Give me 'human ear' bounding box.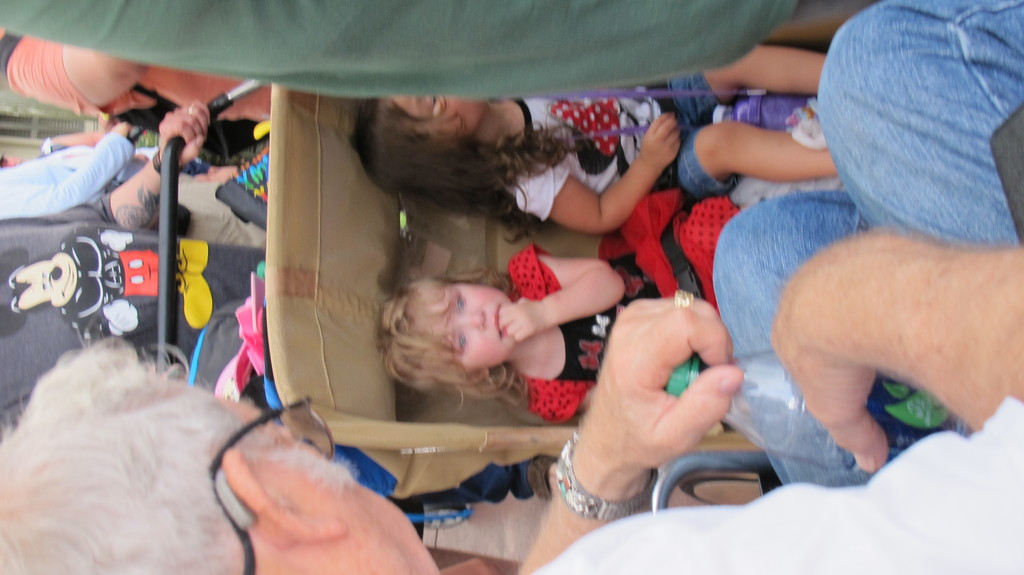
select_region(219, 446, 345, 537).
